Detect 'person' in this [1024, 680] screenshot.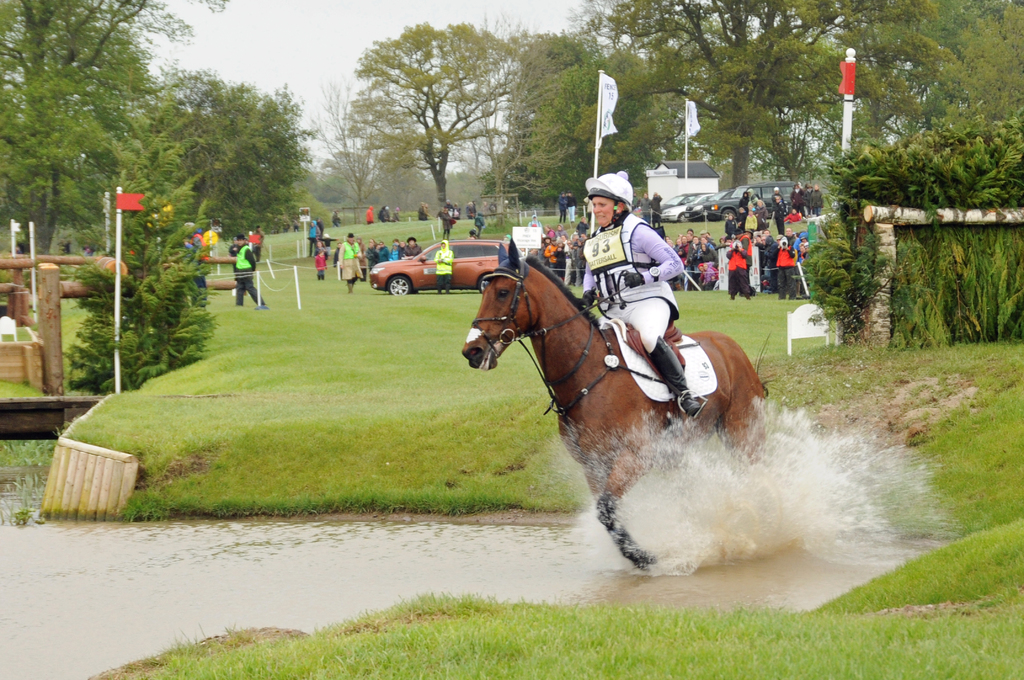
Detection: [left=364, top=205, right=376, bottom=229].
